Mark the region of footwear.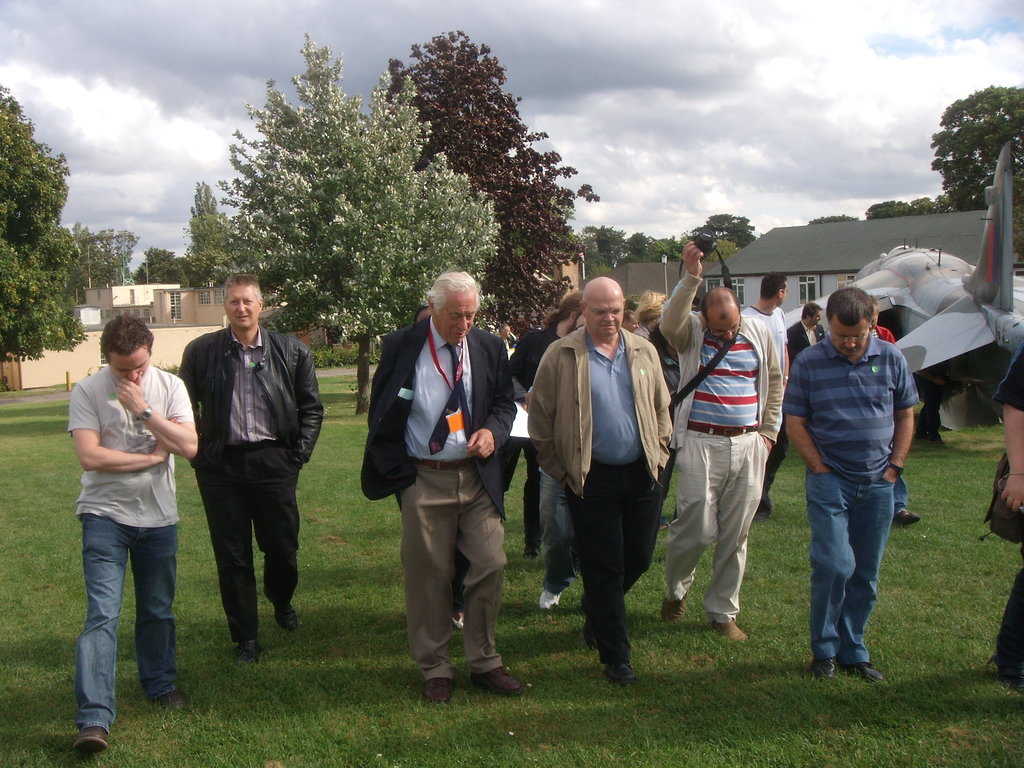
Region: BBox(666, 589, 684, 628).
